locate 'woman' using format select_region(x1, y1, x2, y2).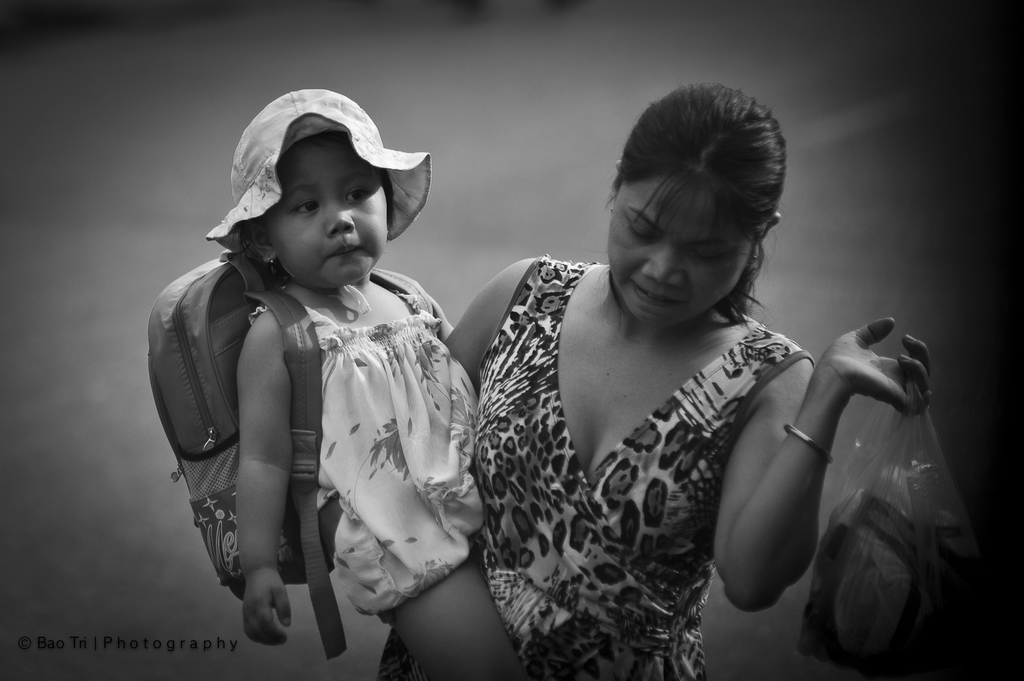
select_region(466, 63, 892, 680).
